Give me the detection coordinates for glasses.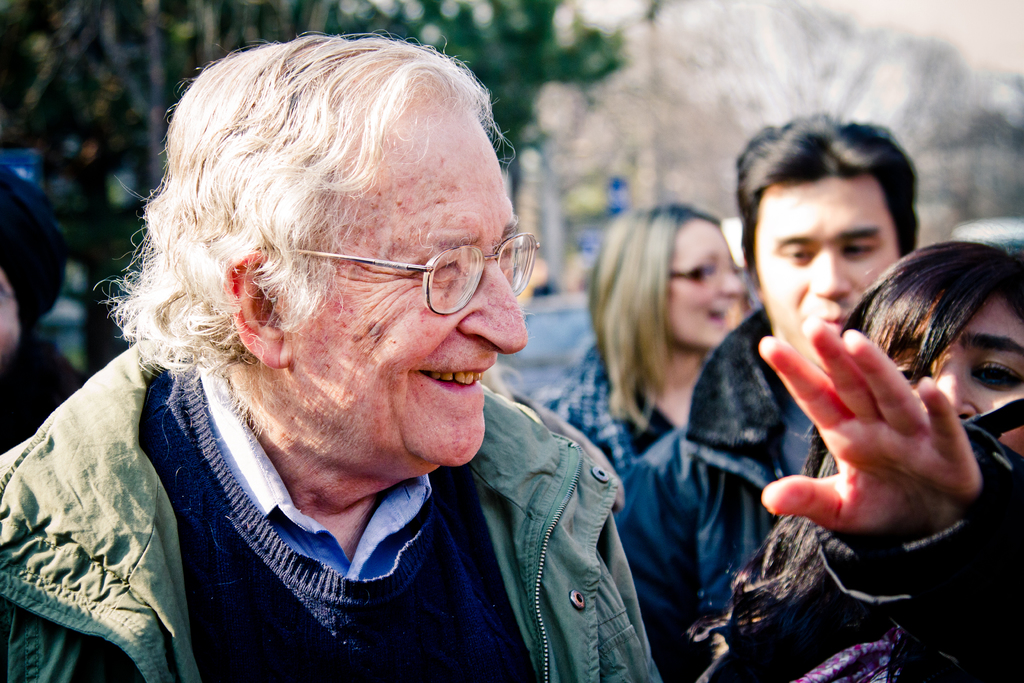
locate(0, 288, 18, 306).
